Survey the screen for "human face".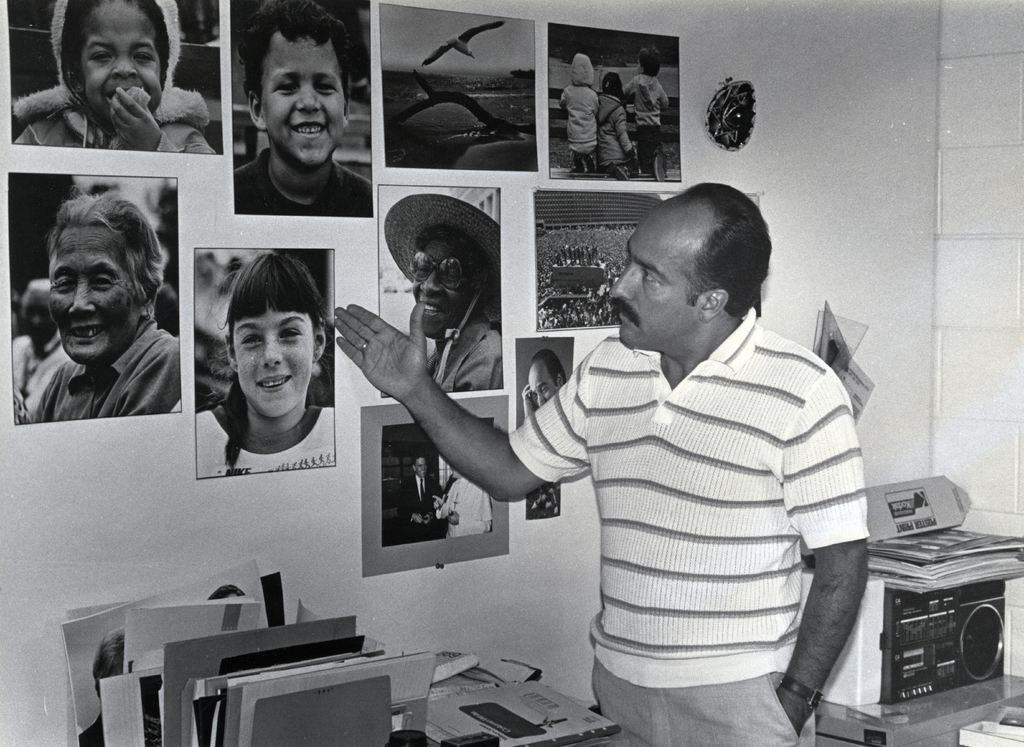
Survey found: 264/40/345/170.
